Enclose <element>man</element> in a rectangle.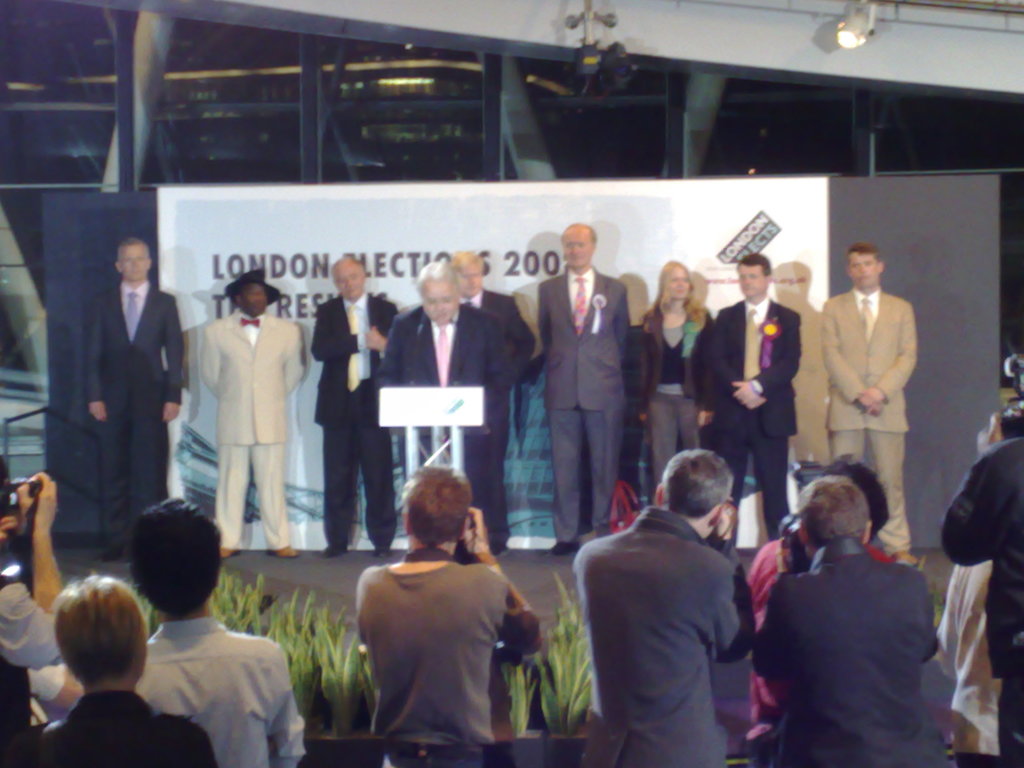
[x1=376, y1=259, x2=518, y2=547].
